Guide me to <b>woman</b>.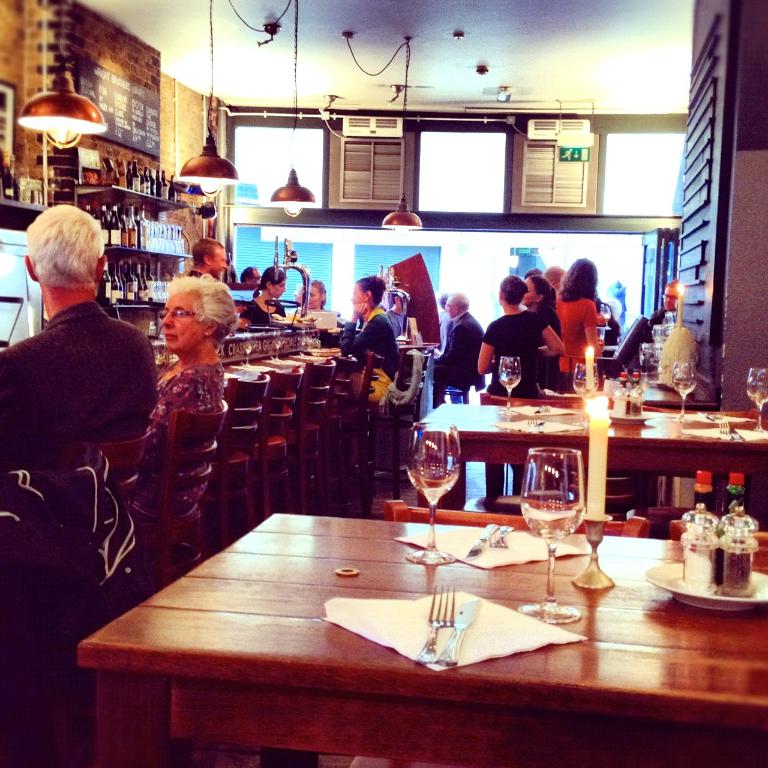
Guidance: bbox=[323, 275, 400, 477].
